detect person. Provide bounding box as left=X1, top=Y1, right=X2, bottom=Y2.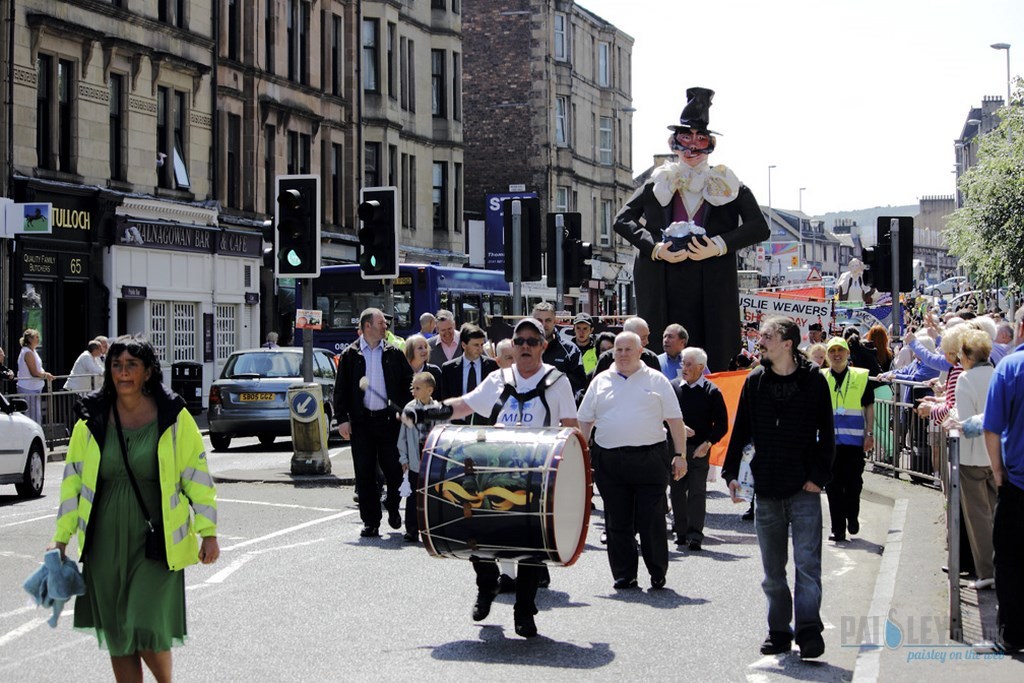
left=91, top=332, right=108, bottom=395.
